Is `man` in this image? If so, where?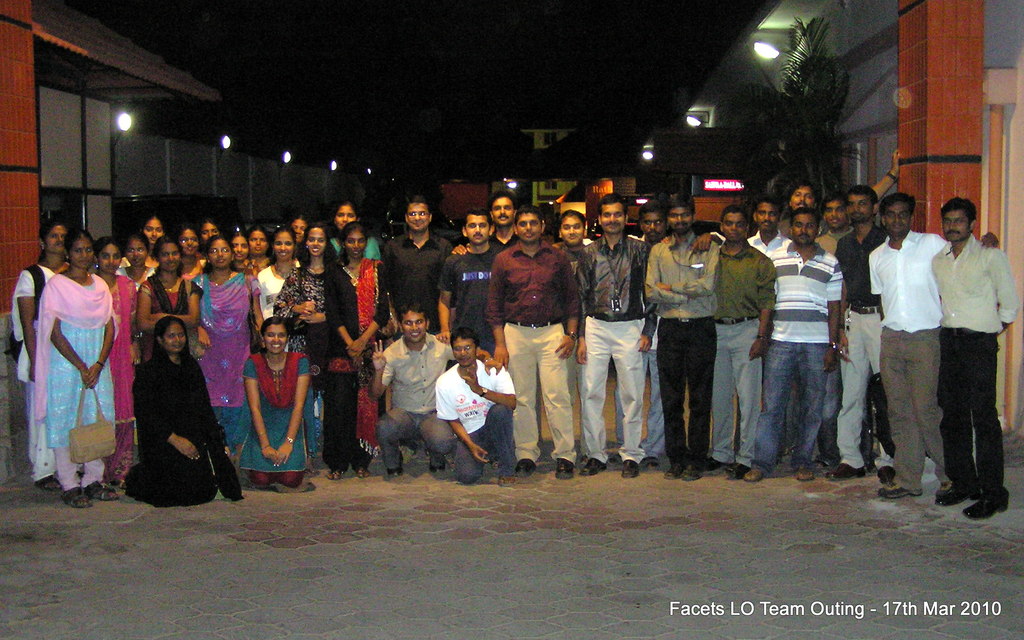
Yes, at <bbox>381, 195, 451, 332</bbox>.
